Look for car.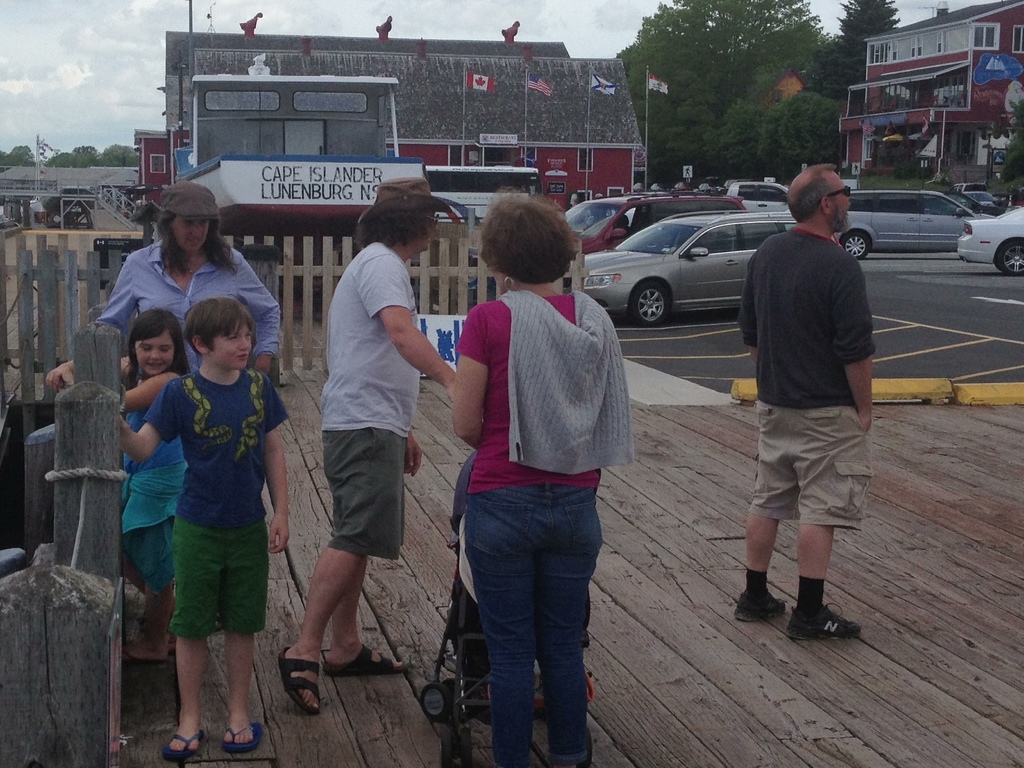
Found: [left=672, top=180, right=697, bottom=191].
